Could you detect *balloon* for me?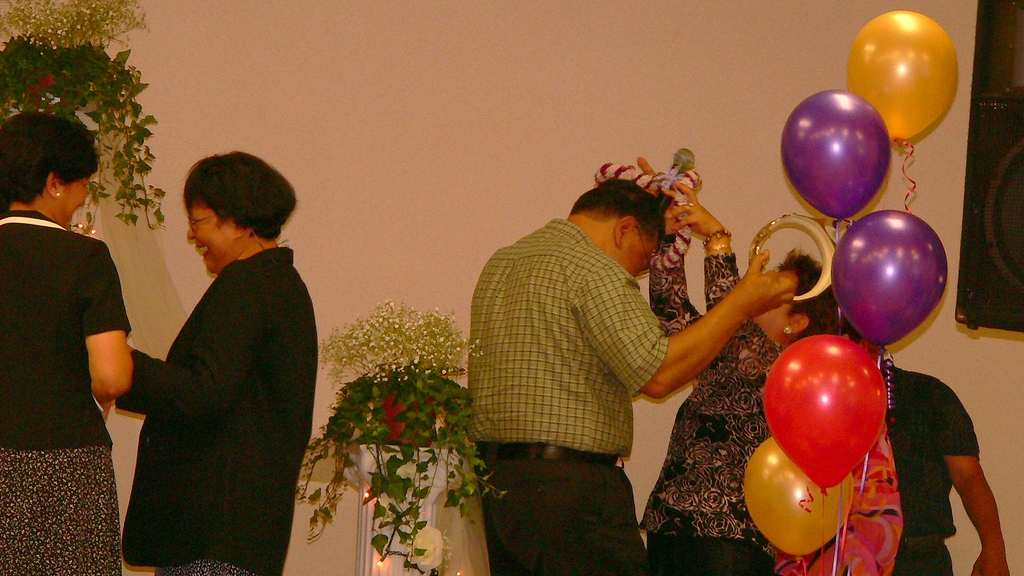
Detection result: locate(783, 93, 888, 218).
